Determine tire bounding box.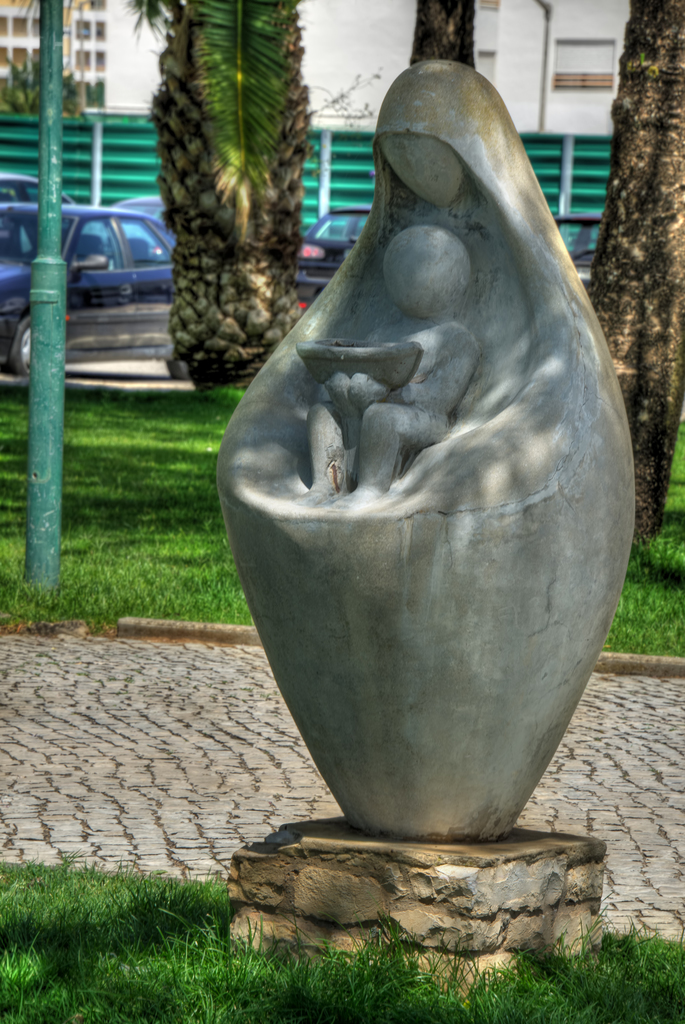
Determined: bbox(166, 355, 194, 381).
